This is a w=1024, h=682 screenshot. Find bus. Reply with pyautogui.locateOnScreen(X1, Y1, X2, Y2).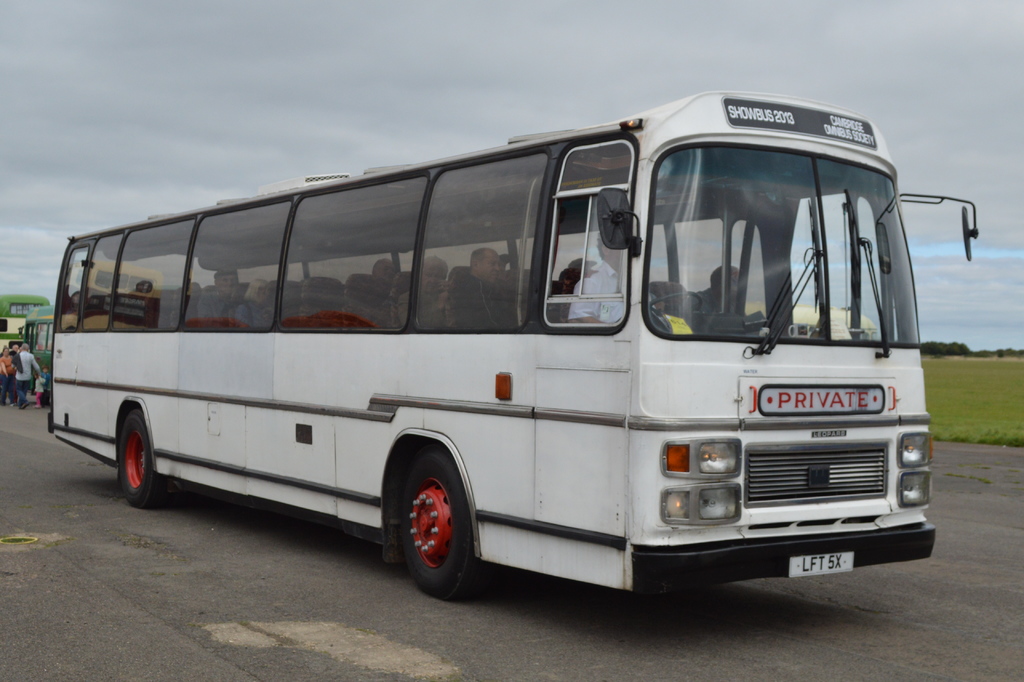
pyautogui.locateOnScreen(17, 303, 55, 391).
